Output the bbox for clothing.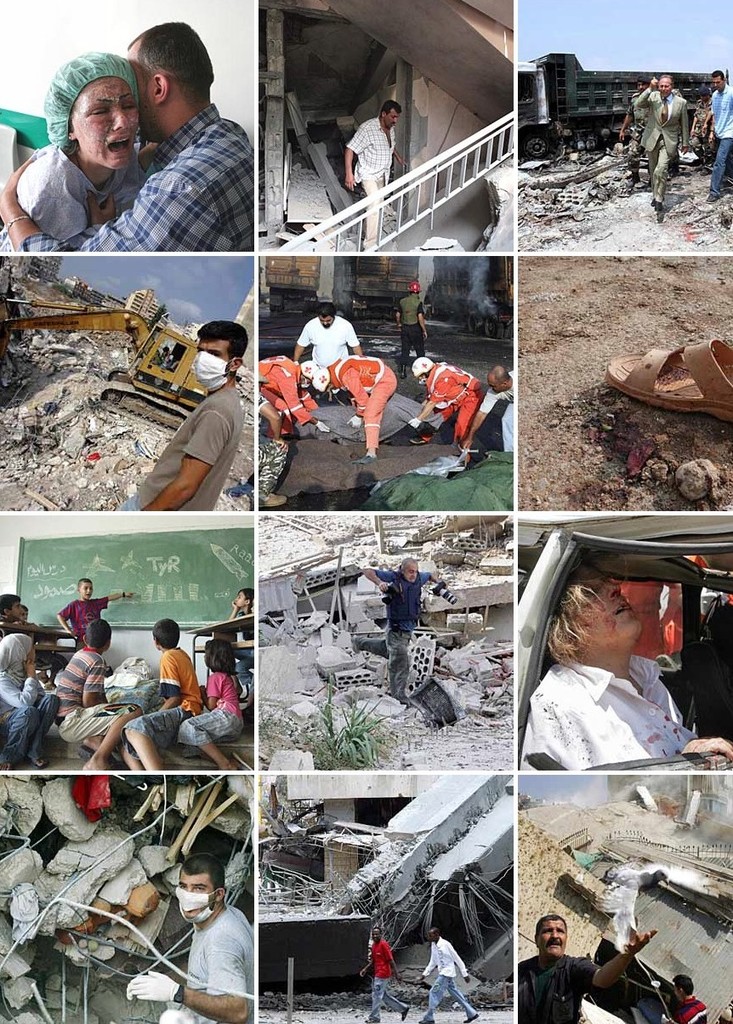
344/117/395/245.
